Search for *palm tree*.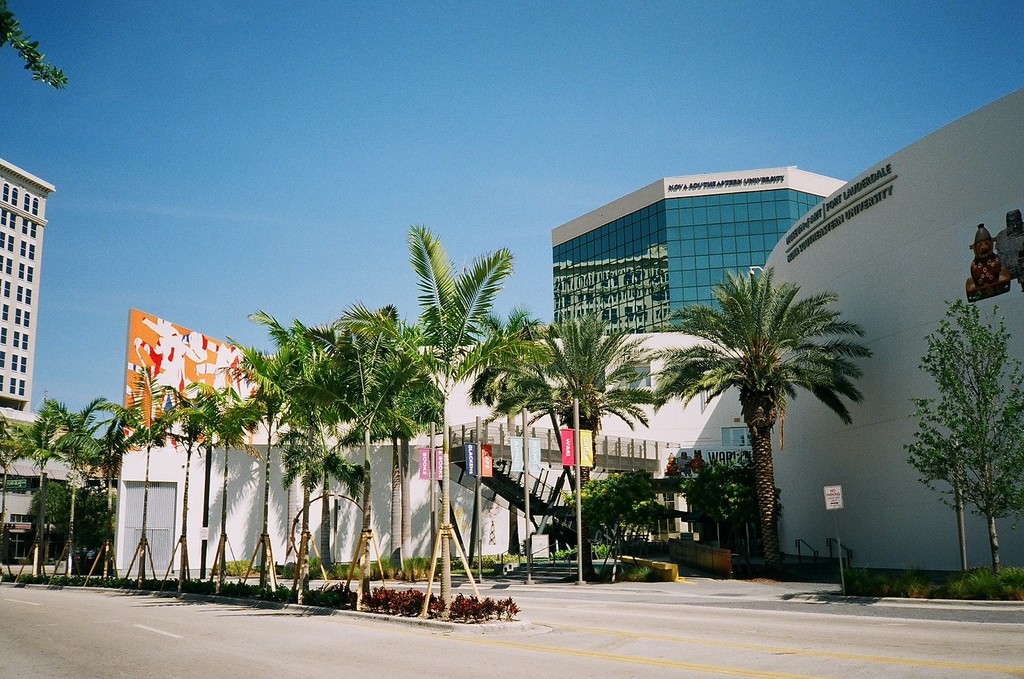
Found at (left=122, top=396, right=180, bottom=580).
